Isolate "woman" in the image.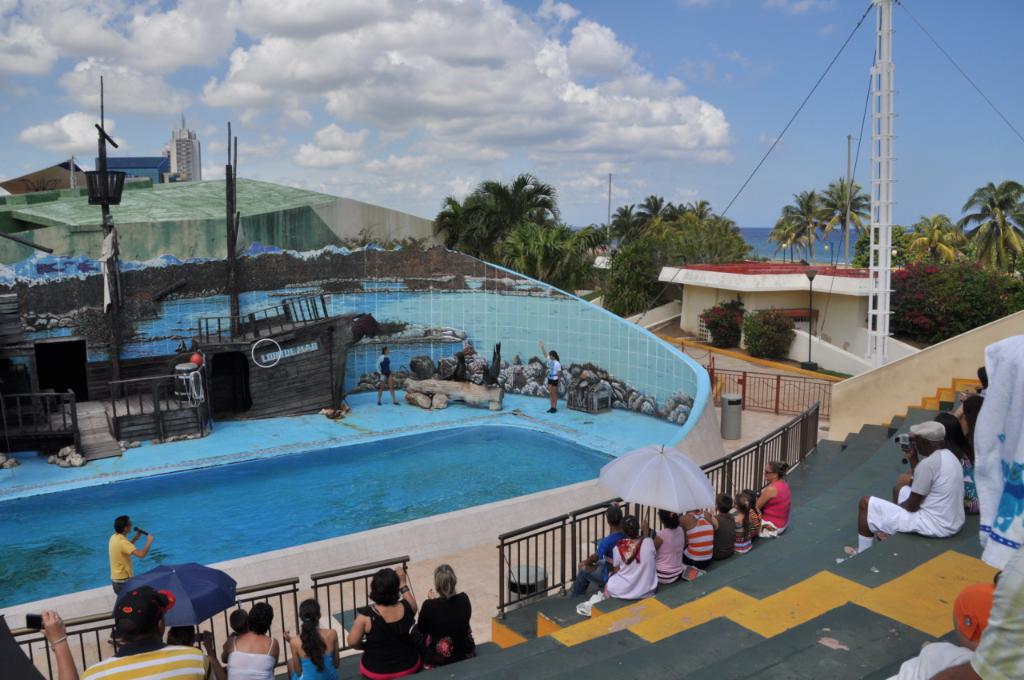
Isolated region: x1=597 y1=514 x2=658 y2=599.
